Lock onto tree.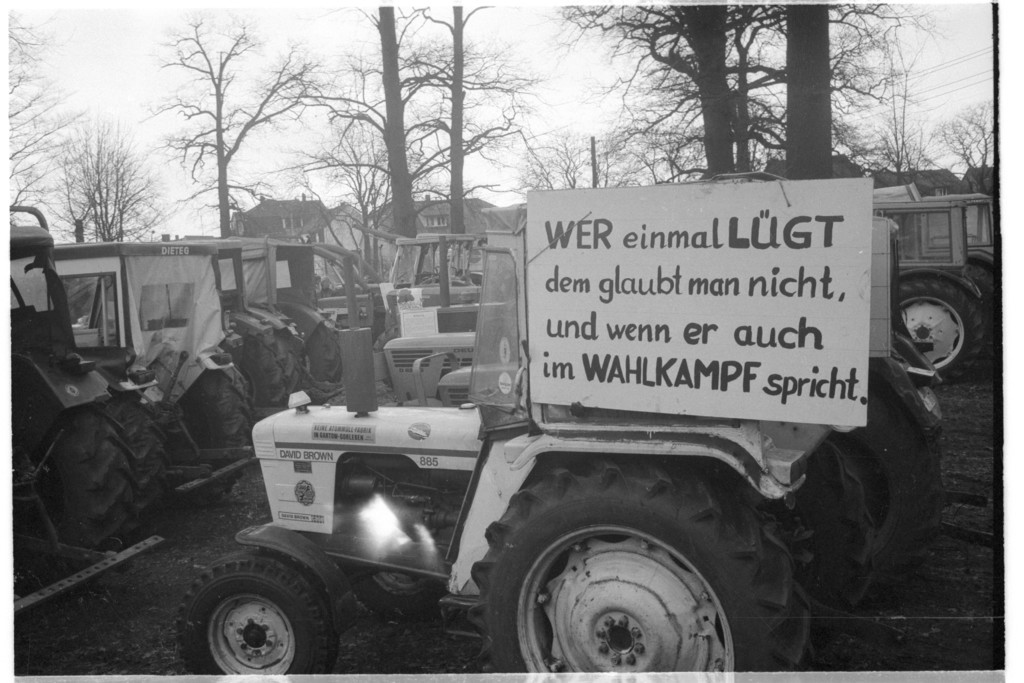
Locked: (x1=33, y1=115, x2=174, y2=245).
